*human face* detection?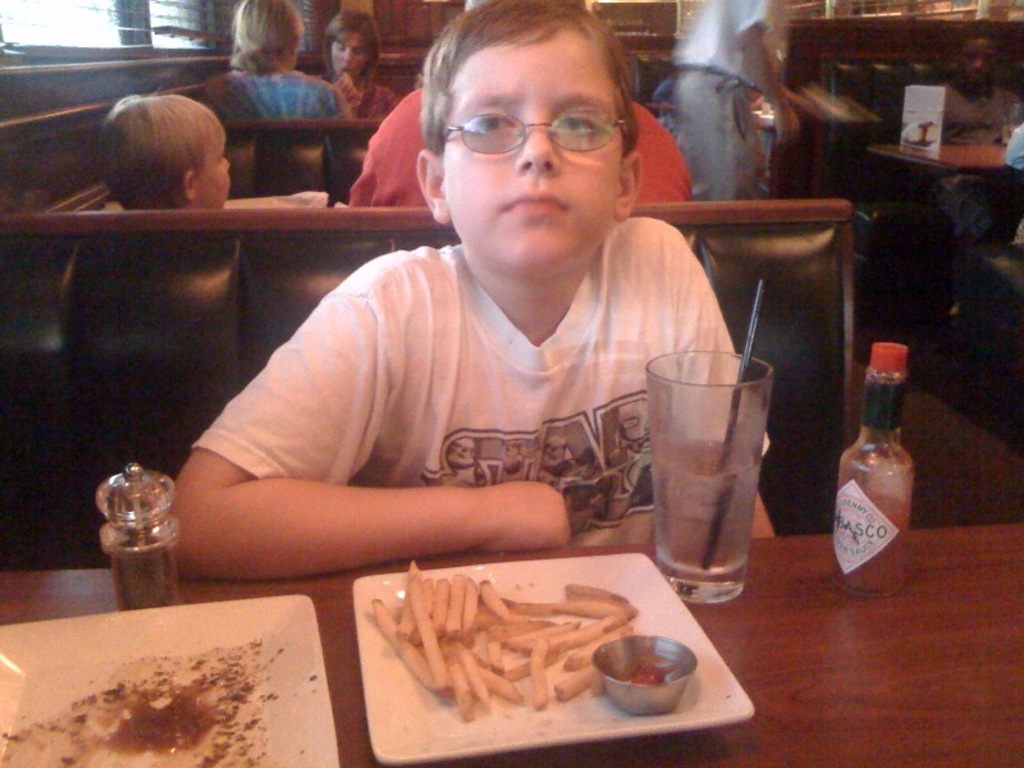
955:36:996:84
